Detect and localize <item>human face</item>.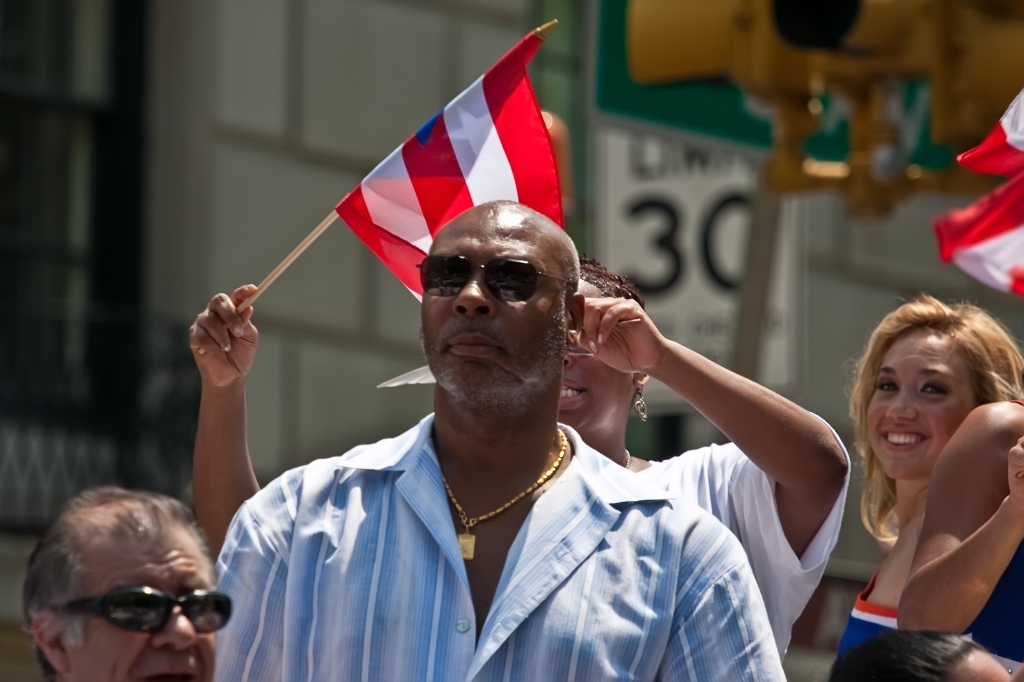
Localized at bbox=[559, 281, 634, 431].
